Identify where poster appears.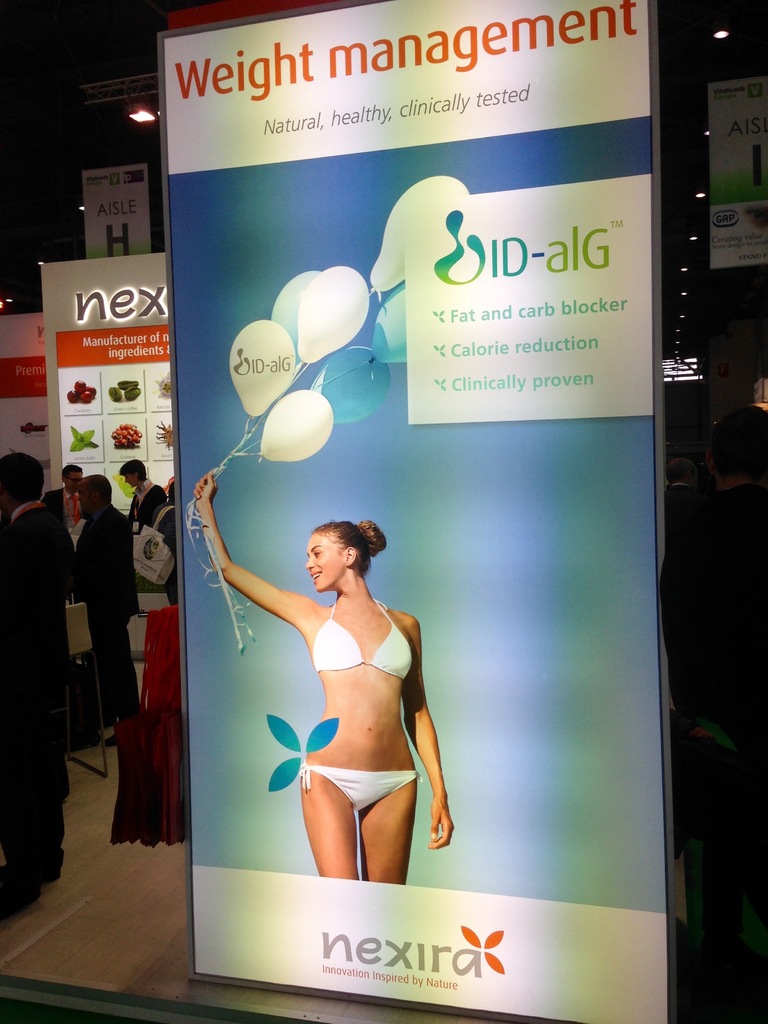
Appears at [x1=163, y1=0, x2=670, y2=1023].
